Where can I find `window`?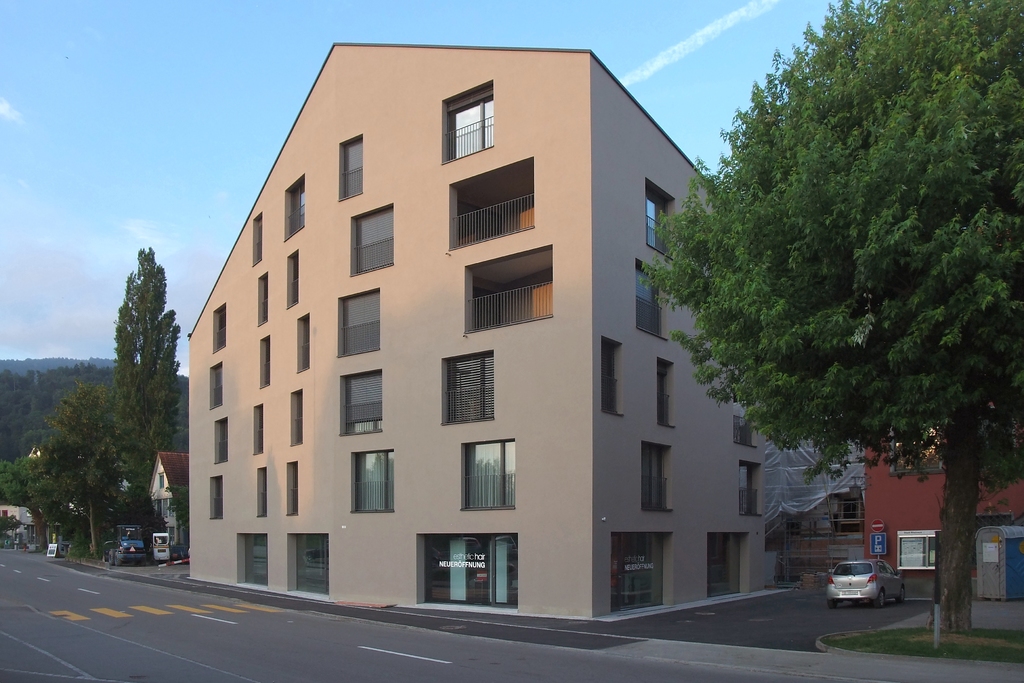
You can find it at (640,436,678,512).
